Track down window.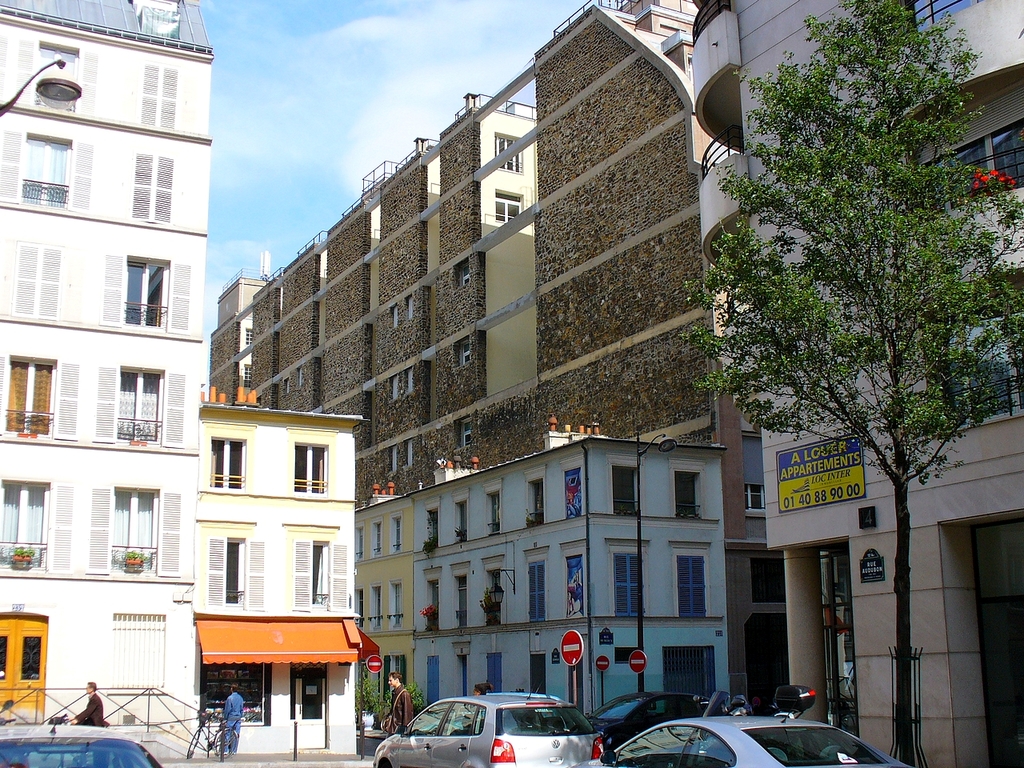
Tracked to <bbox>374, 517, 383, 557</bbox>.
